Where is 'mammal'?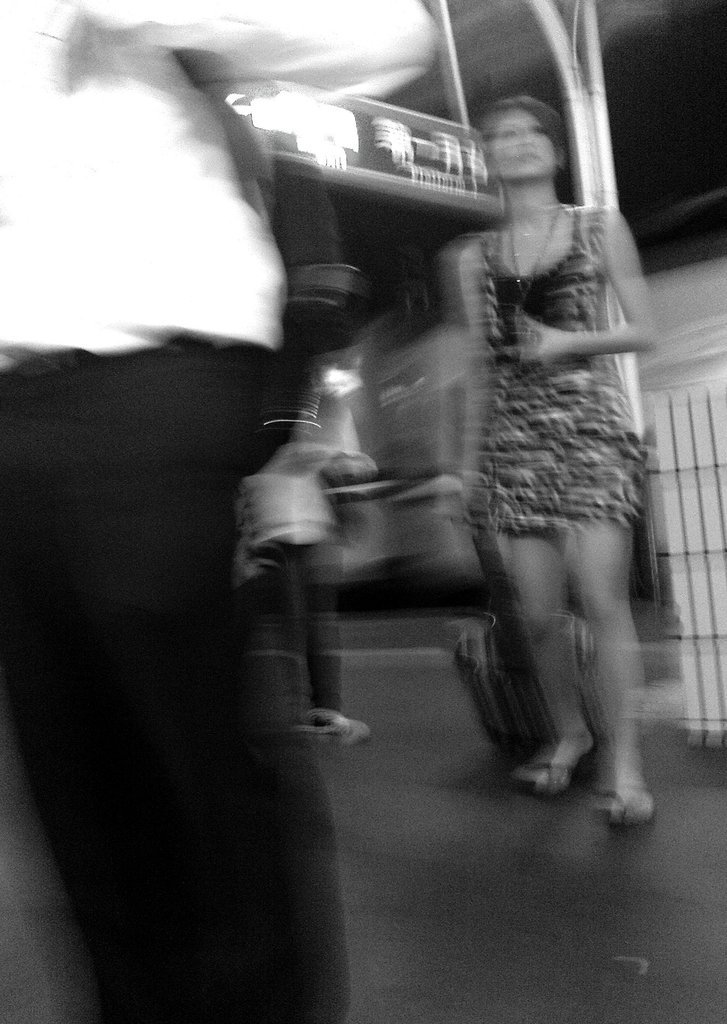
locate(0, 1, 443, 1023).
